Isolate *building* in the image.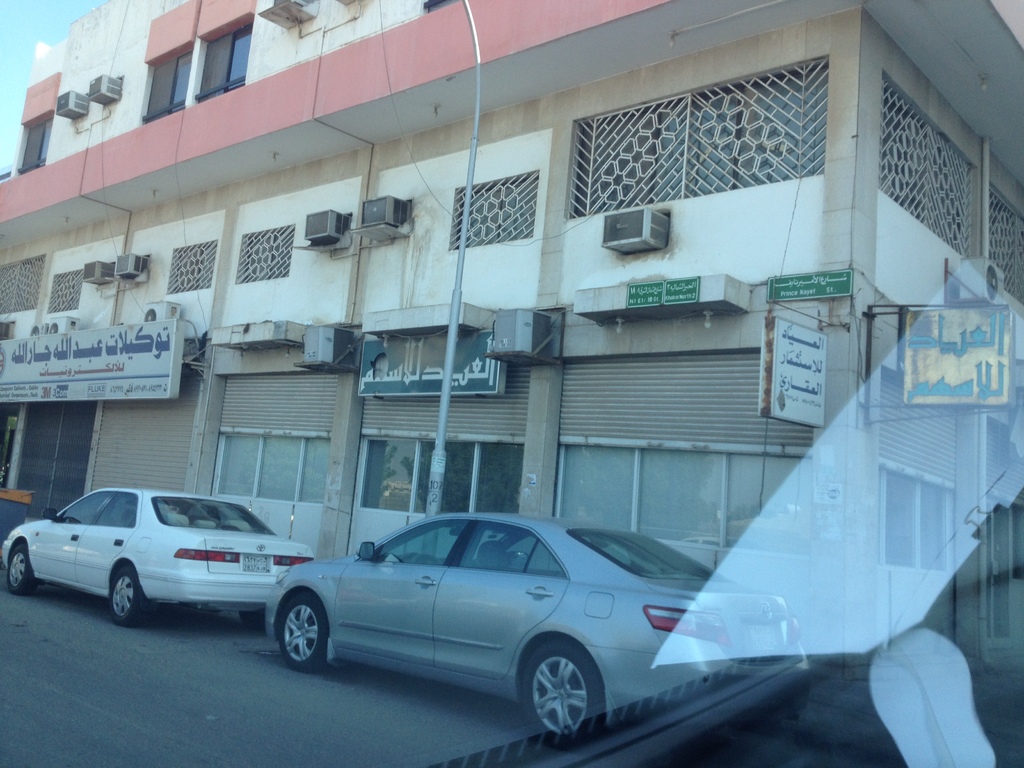
Isolated region: [left=0, top=0, right=1023, bottom=643].
